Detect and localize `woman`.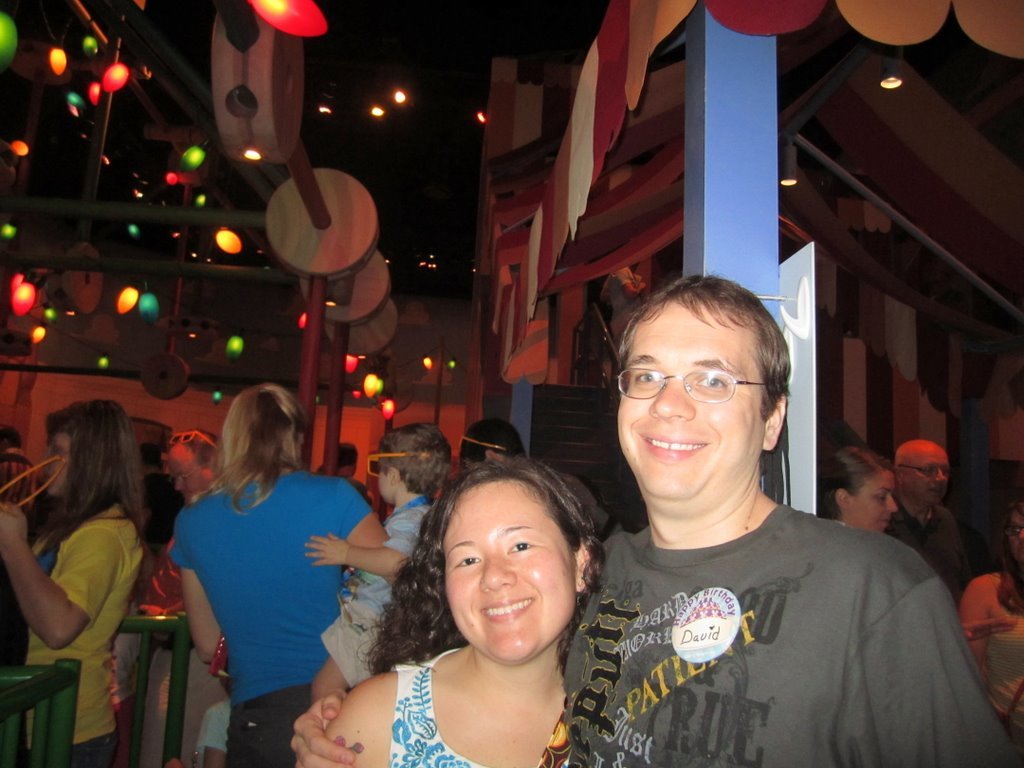
Localized at {"left": 297, "top": 458, "right": 604, "bottom": 767}.
